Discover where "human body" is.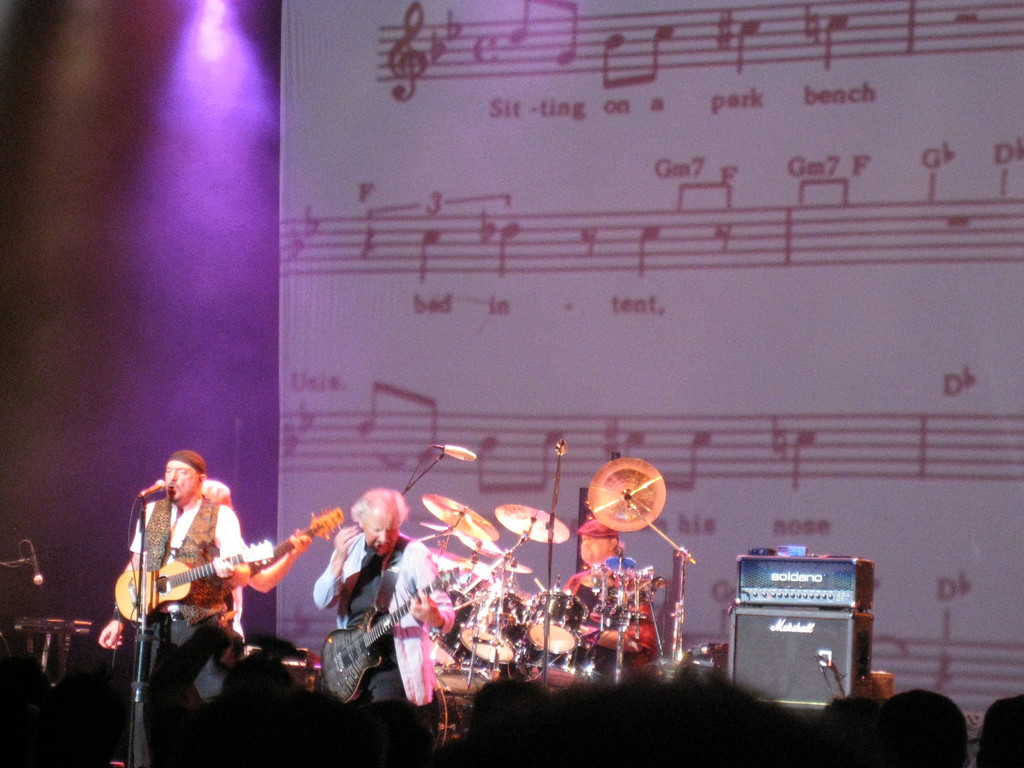
Discovered at crop(239, 531, 314, 632).
